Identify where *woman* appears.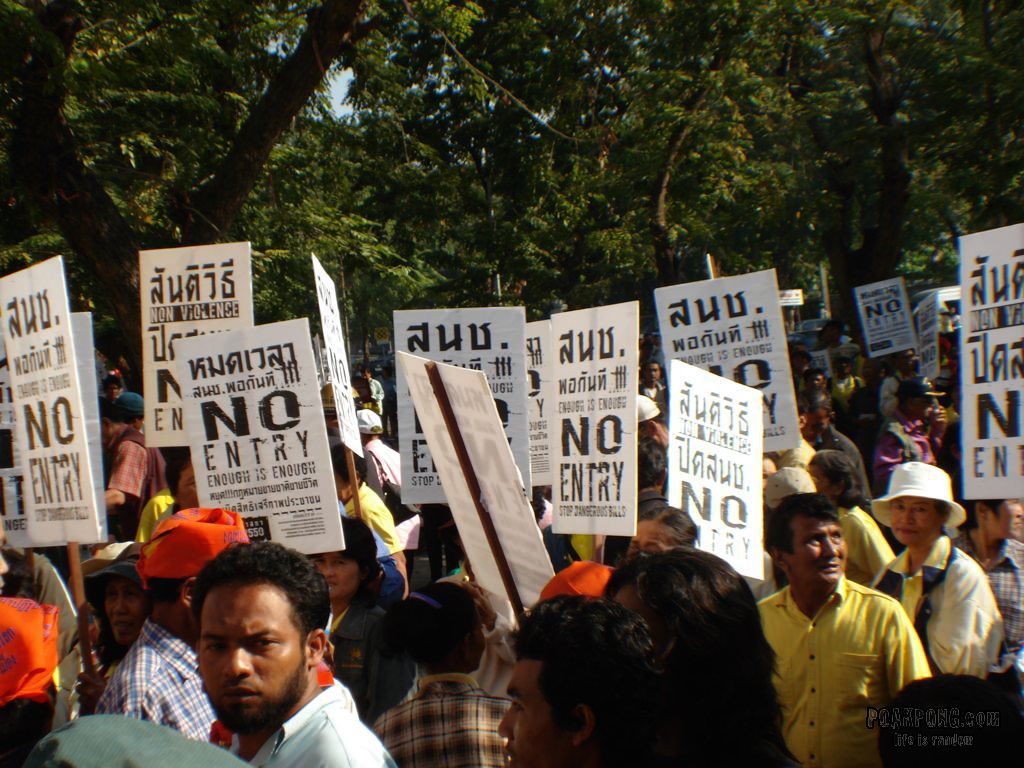
Appears at pyautogui.locateOnScreen(598, 547, 800, 767).
